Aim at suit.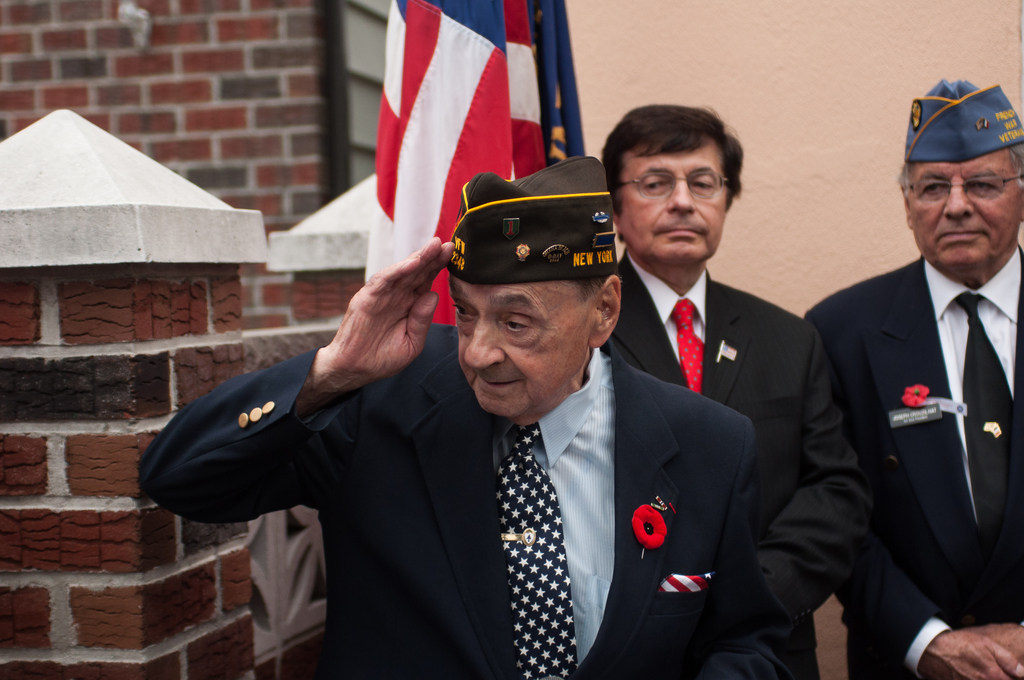
Aimed at bbox(136, 323, 791, 679).
